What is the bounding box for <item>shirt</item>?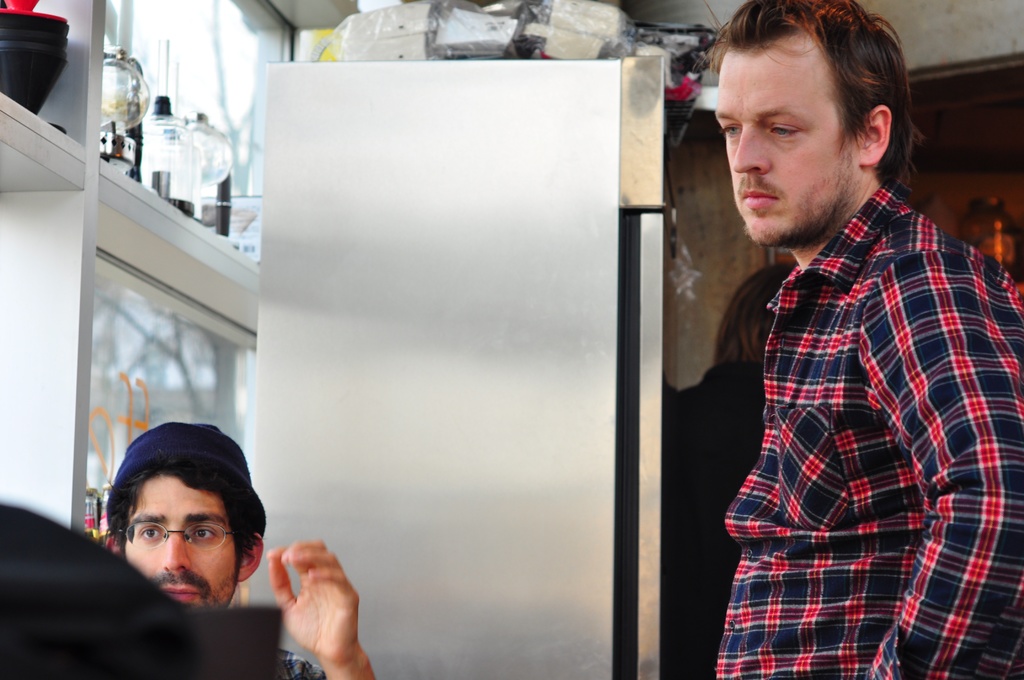
detection(275, 647, 328, 679).
